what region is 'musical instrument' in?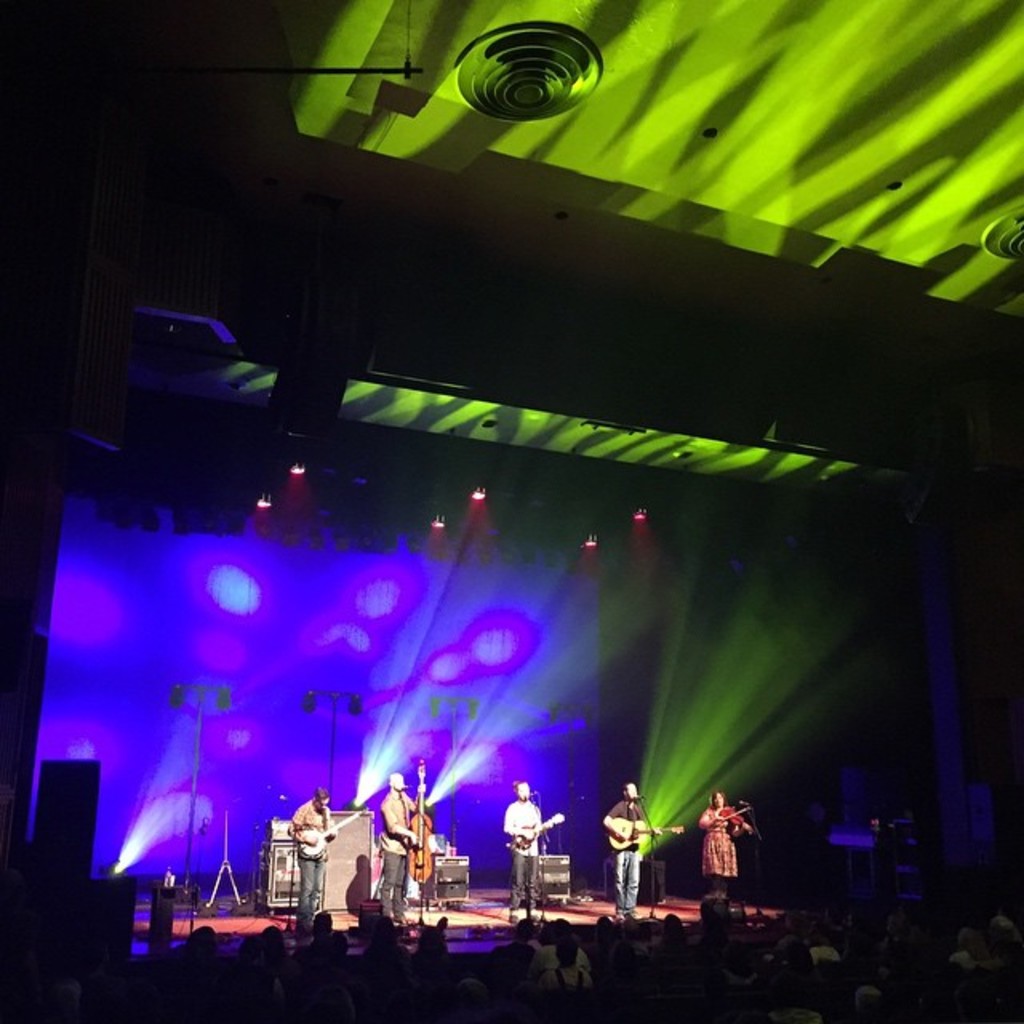
<bbox>718, 798, 762, 848</bbox>.
